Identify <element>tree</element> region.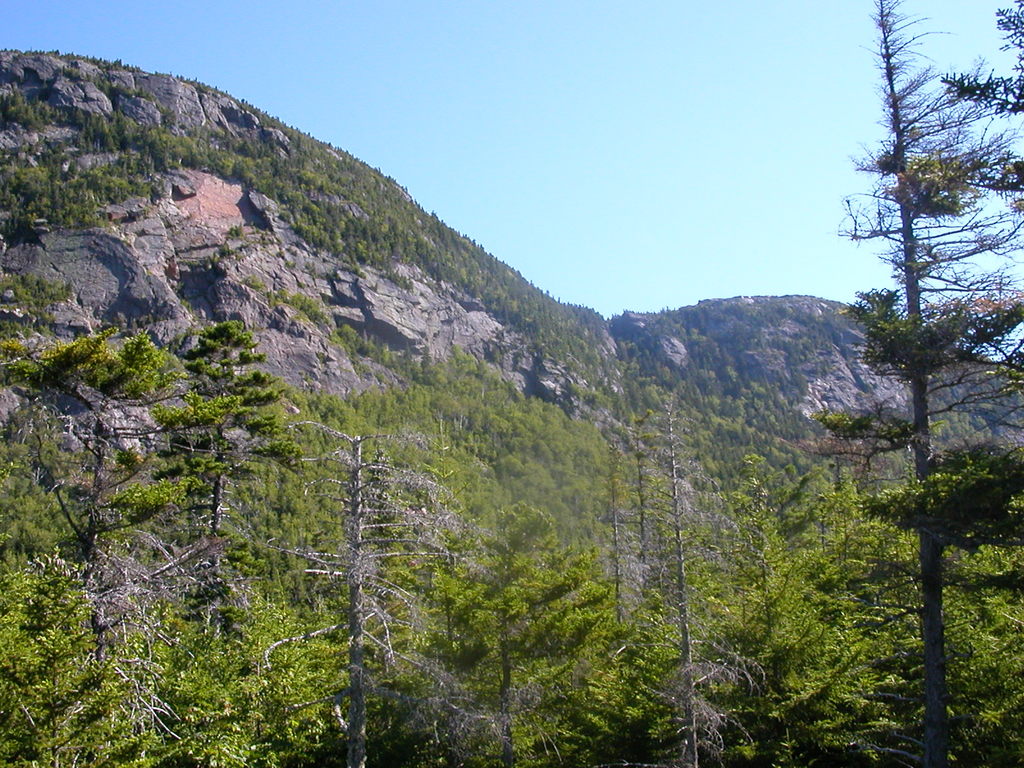
Region: rect(312, 422, 444, 767).
